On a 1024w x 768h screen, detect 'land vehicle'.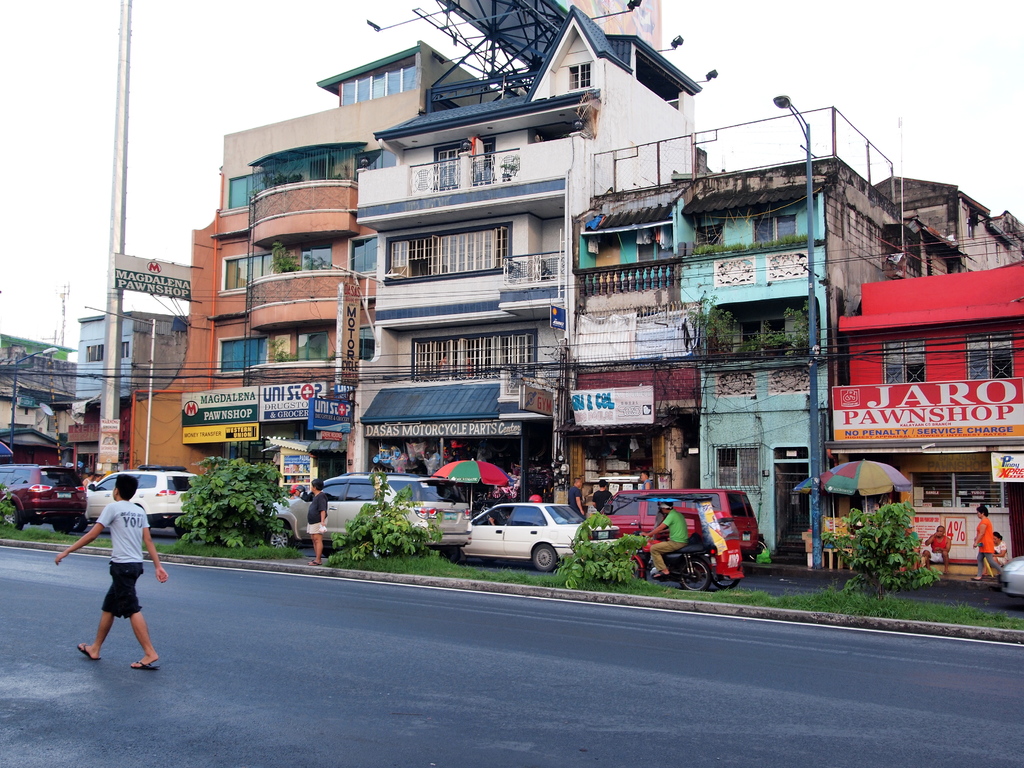
(599,483,768,565).
